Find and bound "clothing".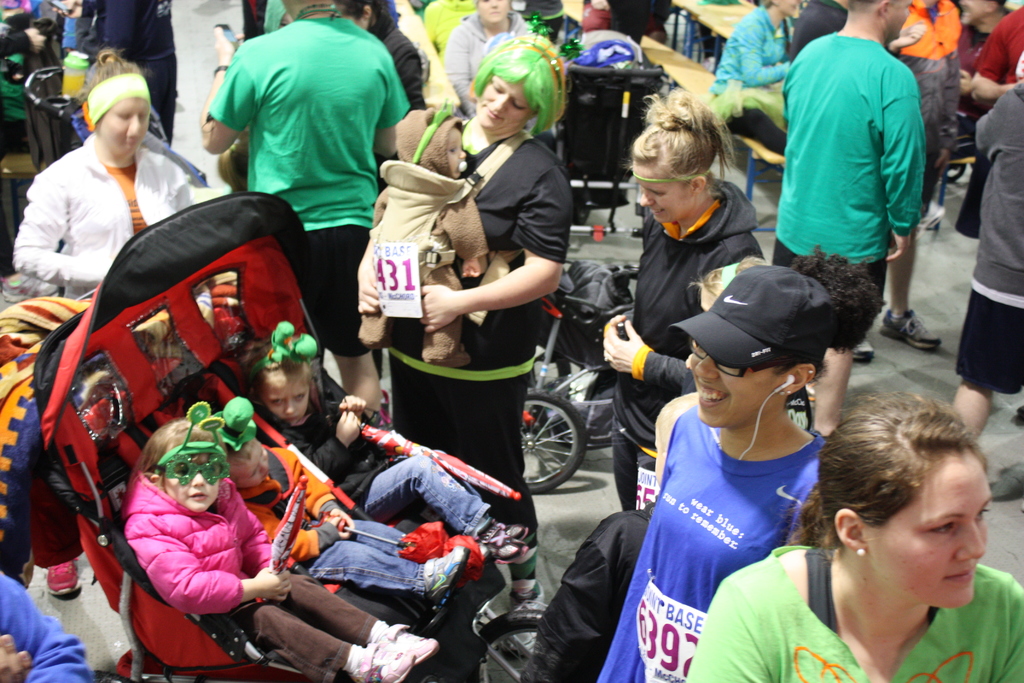
Bound: <region>92, 0, 161, 63</region>.
